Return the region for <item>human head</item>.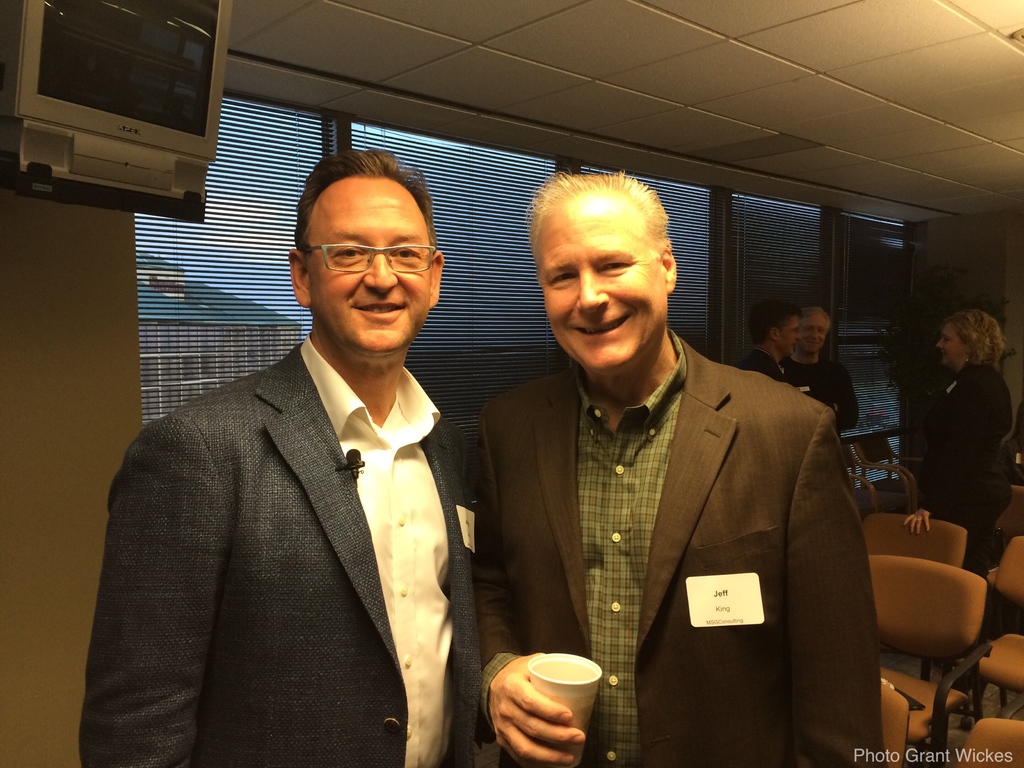
{"left": 936, "top": 308, "right": 1005, "bottom": 371}.
